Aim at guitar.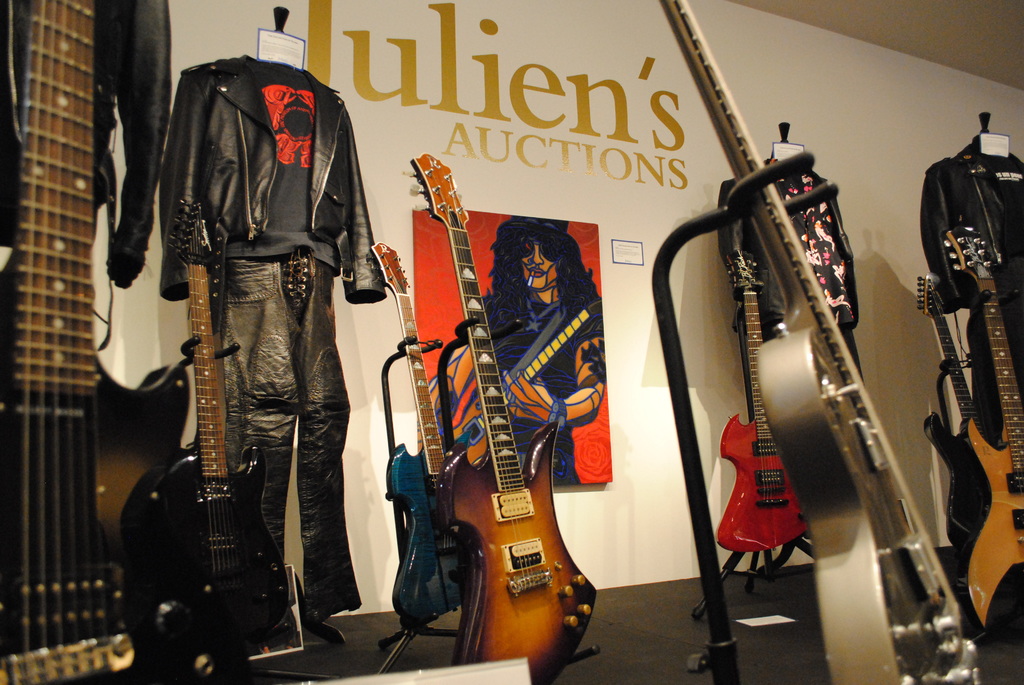
Aimed at select_region(360, 240, 479, 617).
